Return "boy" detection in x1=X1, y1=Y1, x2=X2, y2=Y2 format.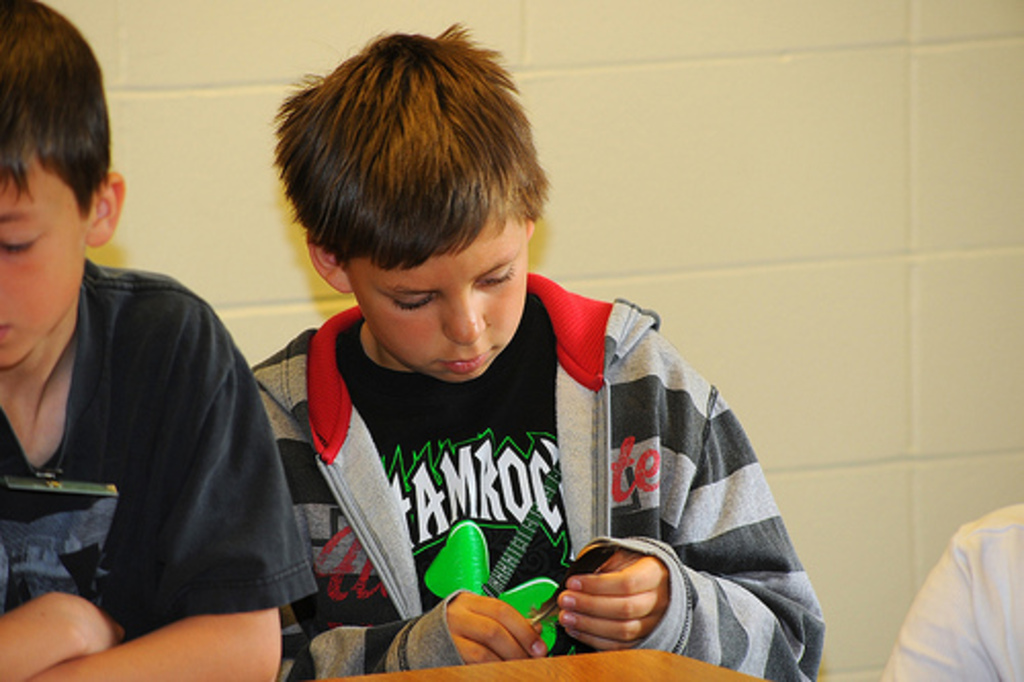
x1=0, y1=0, x2=295, y2=680.
